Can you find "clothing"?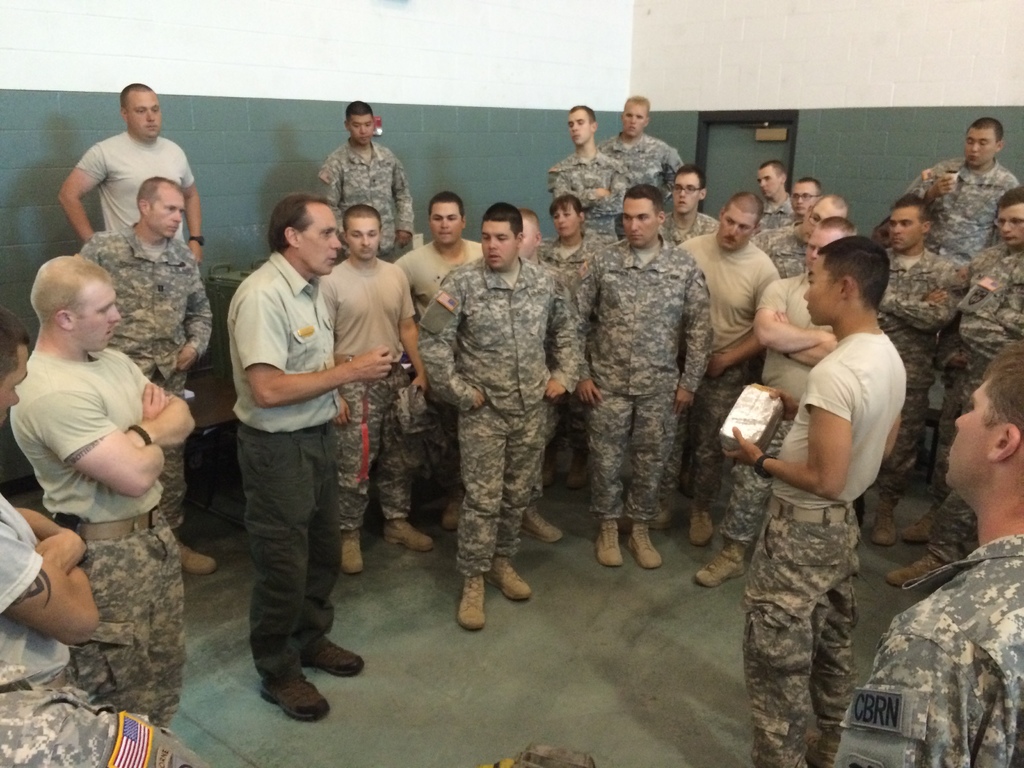
Yes, bounding box: left=923, top=246, right=1010, bottom=506.
